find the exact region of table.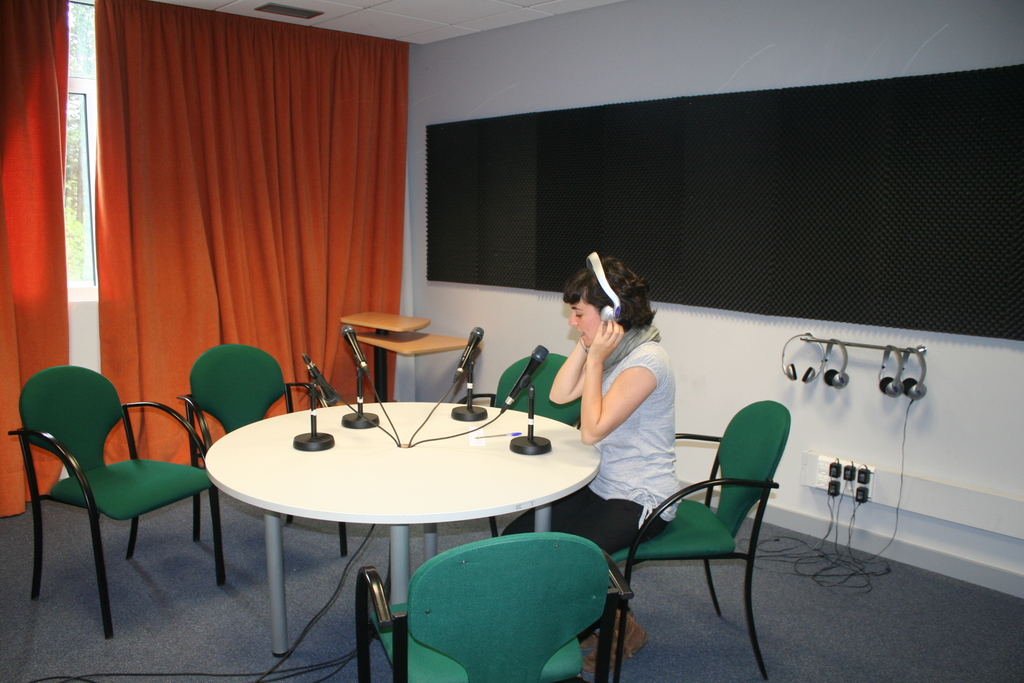
Exact region: [339,313,477,403].
